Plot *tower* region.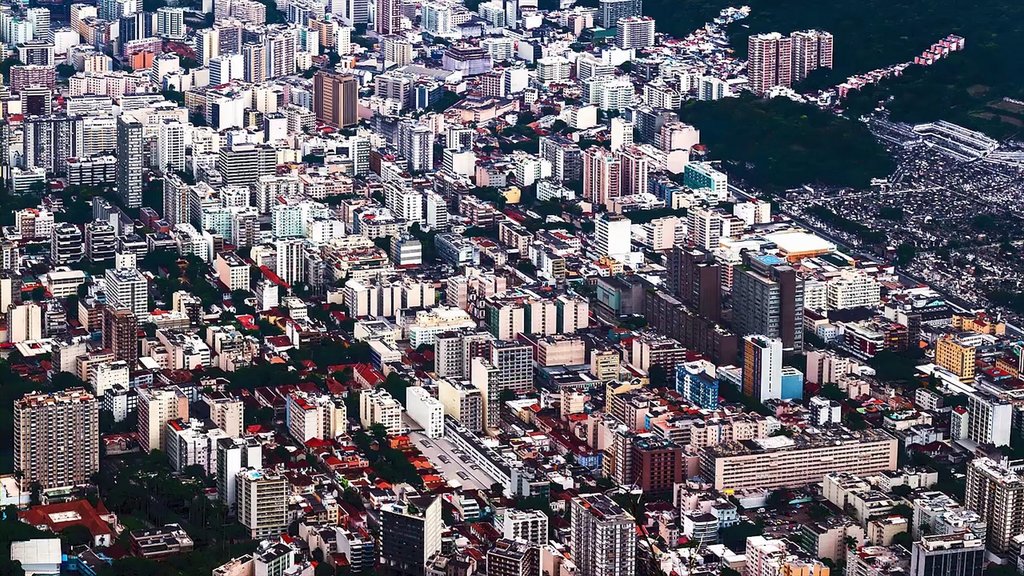
Plotted at rect(581, 143, 623, 205).
